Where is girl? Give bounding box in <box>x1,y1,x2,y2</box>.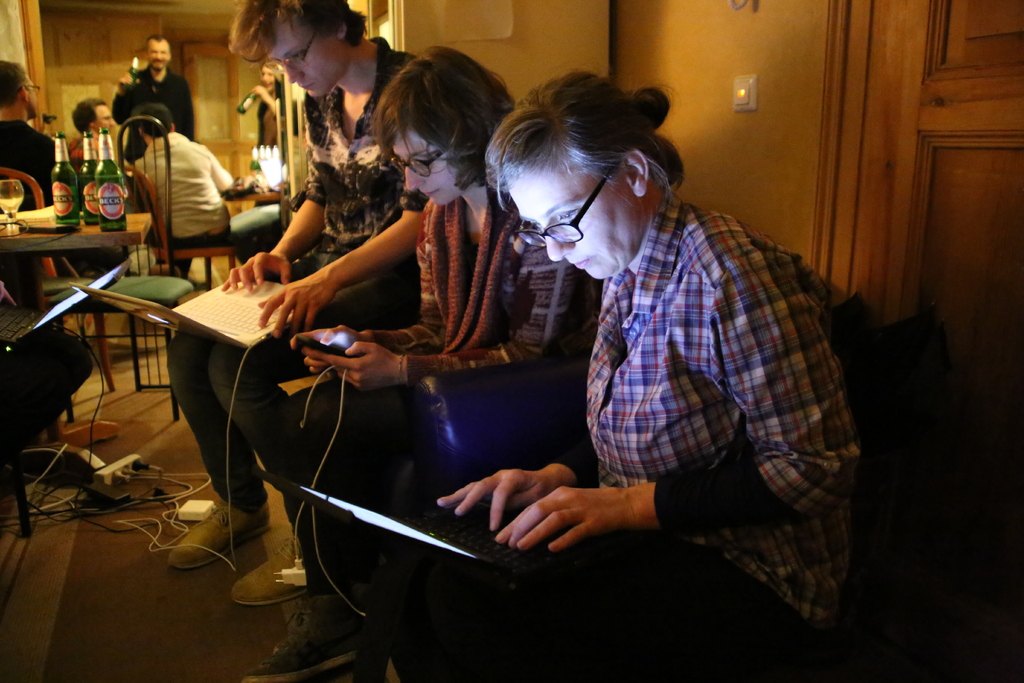
<box>252,38,596,682</box>.
